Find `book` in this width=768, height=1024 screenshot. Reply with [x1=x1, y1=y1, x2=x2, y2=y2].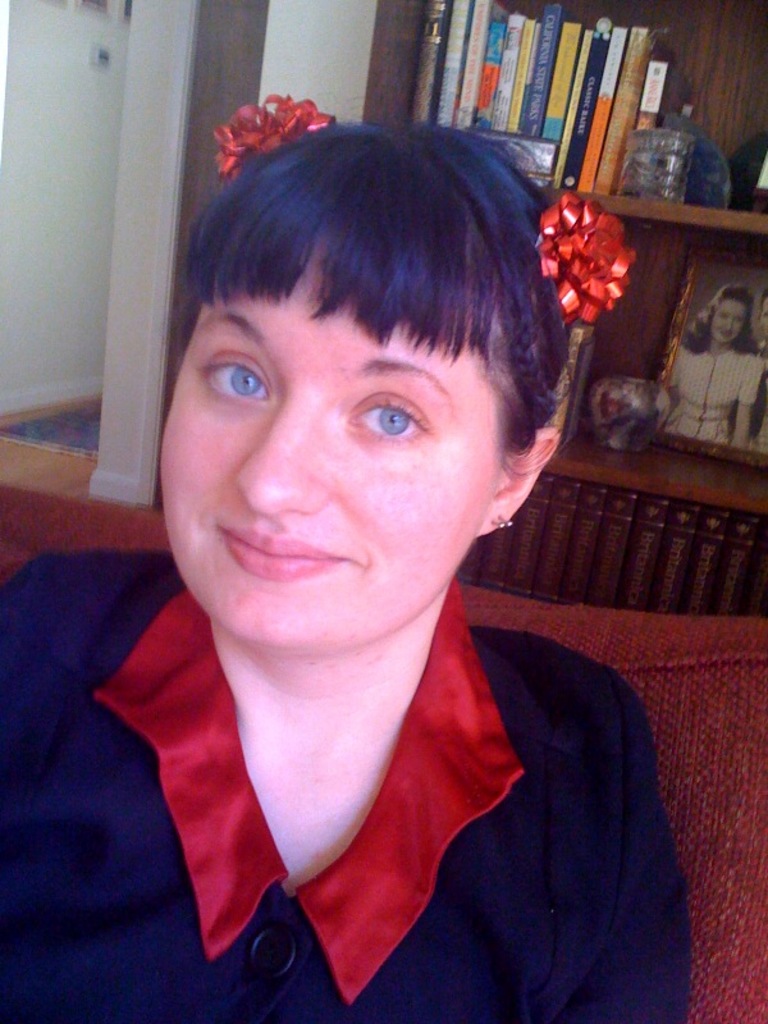
[x1=548, y1=316, x2=594, y2=444].
